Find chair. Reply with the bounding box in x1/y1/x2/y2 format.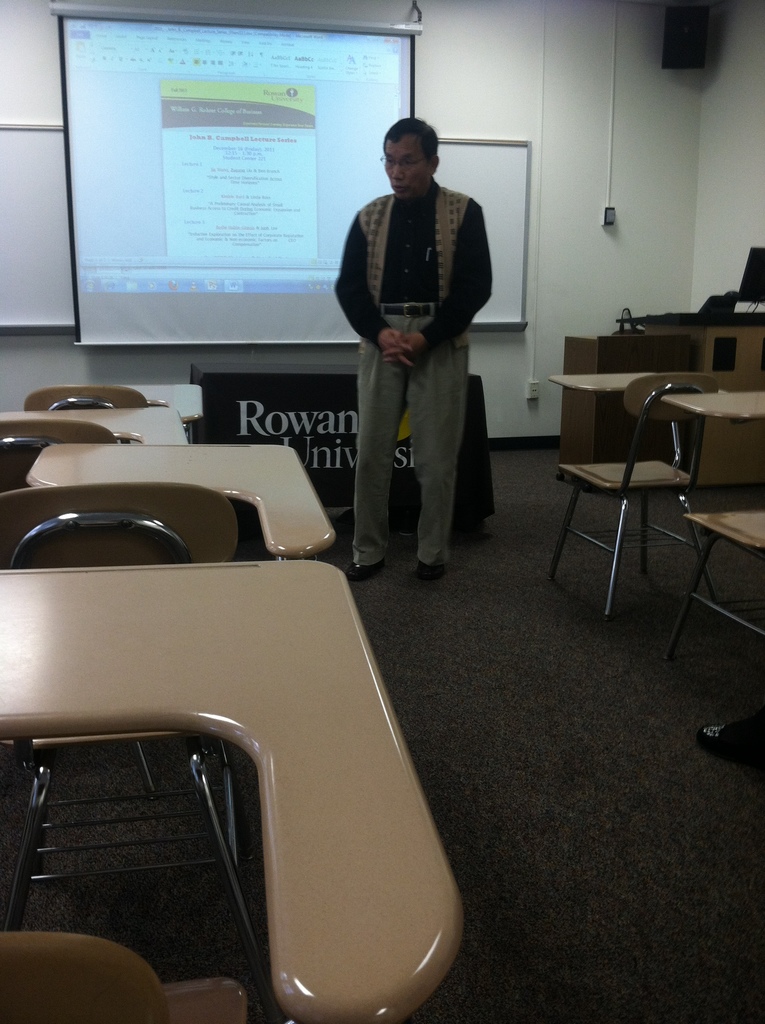
19/381/168/421.
